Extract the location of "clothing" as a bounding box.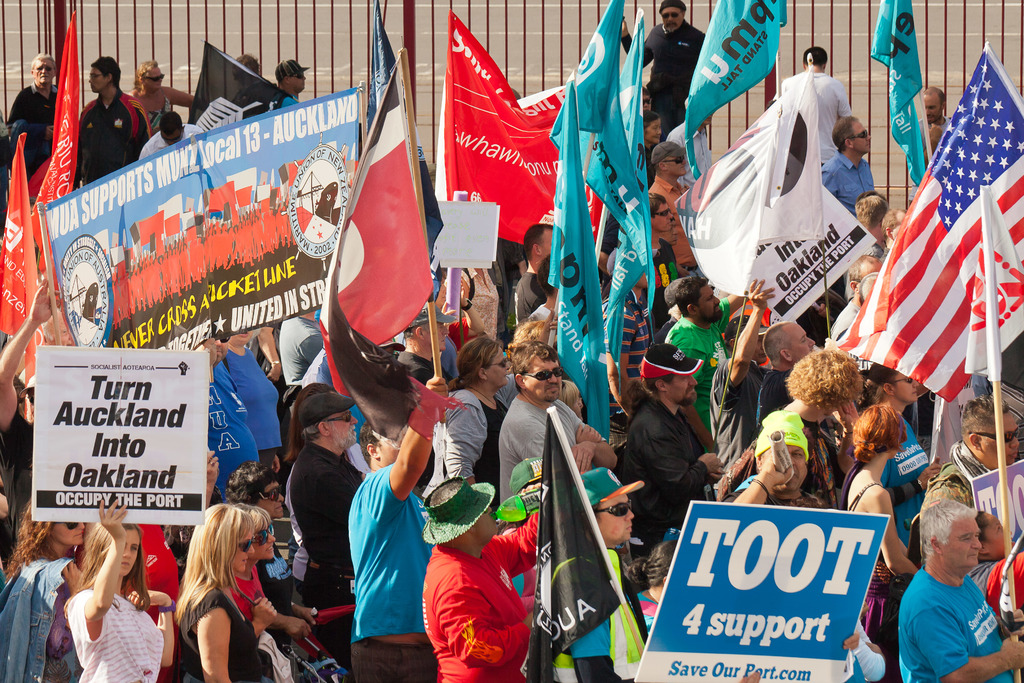
[424, 386, 509, 502].
